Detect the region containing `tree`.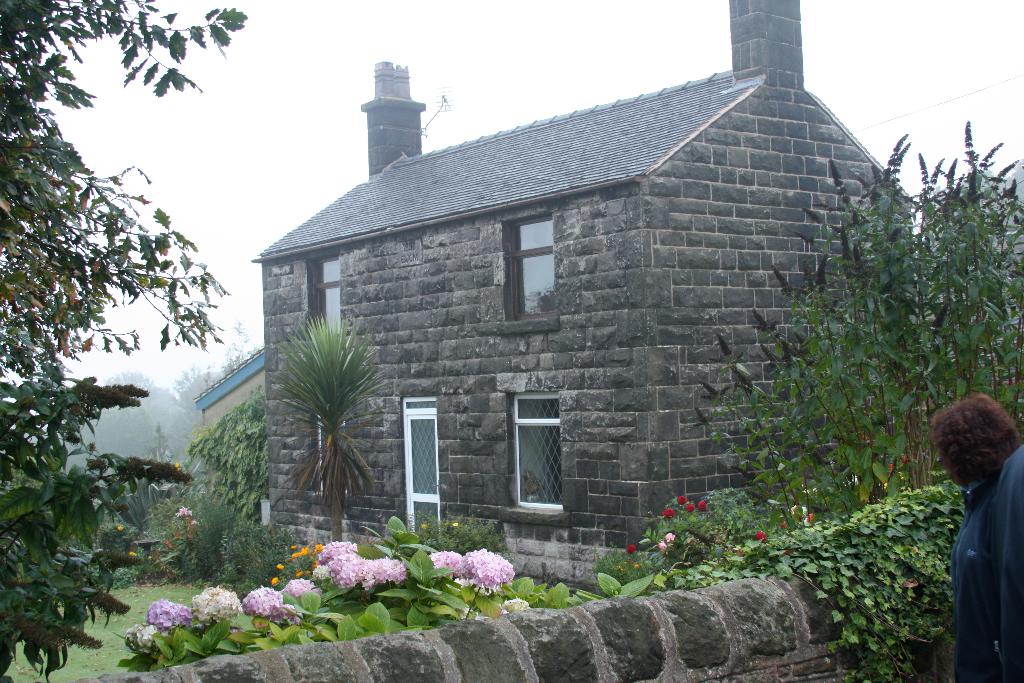
rect(165, 357, 225, 411).
